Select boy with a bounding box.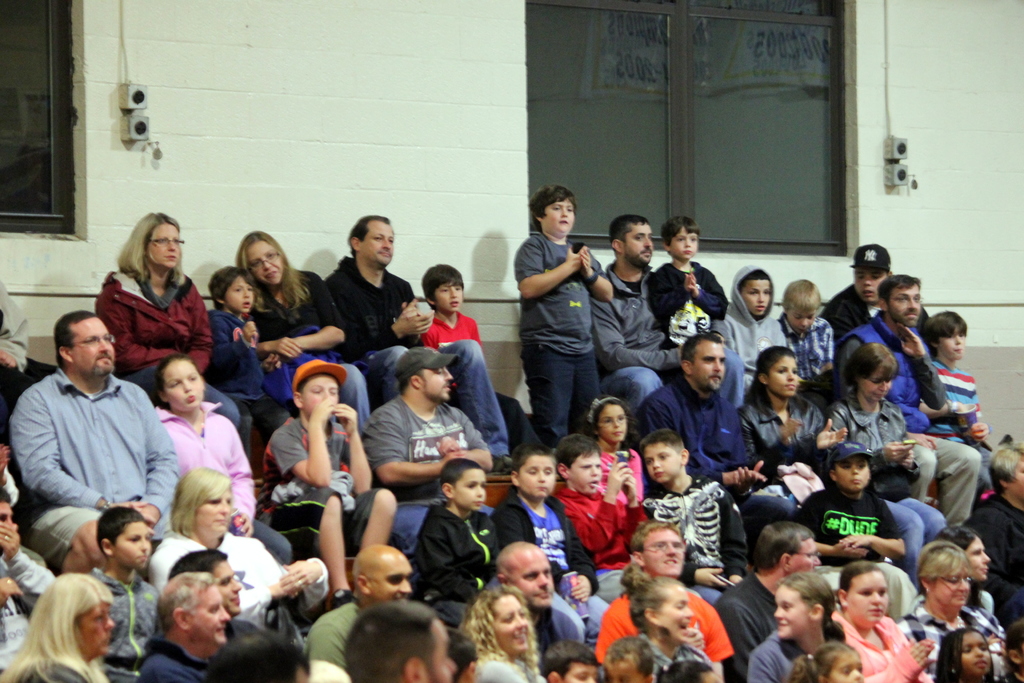
640/428/745/595.
